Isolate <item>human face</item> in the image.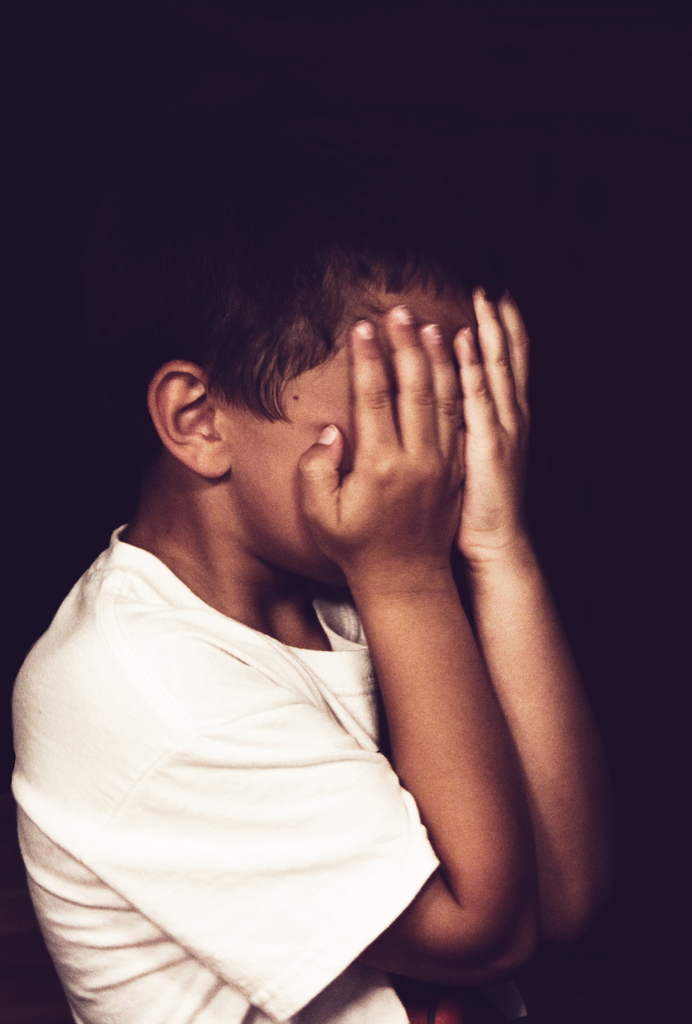
Isolated region: bbox=[220, 281, 477, 593].
